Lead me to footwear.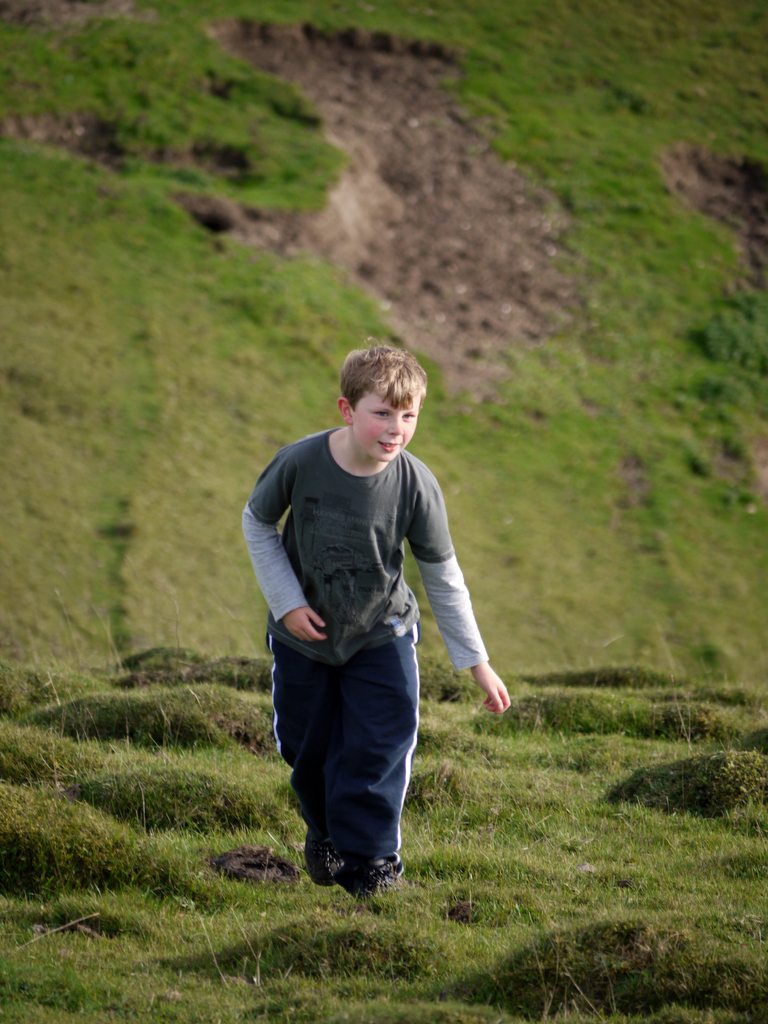
Lead to (305,828,401,893).
